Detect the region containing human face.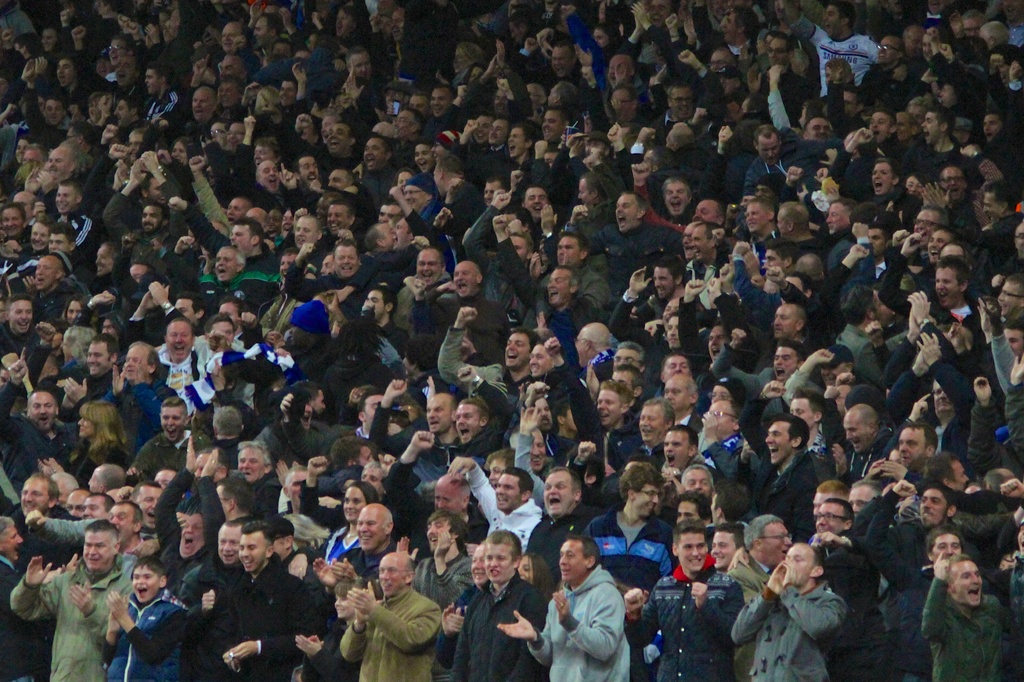
detection(544, 471, 574, 519).
